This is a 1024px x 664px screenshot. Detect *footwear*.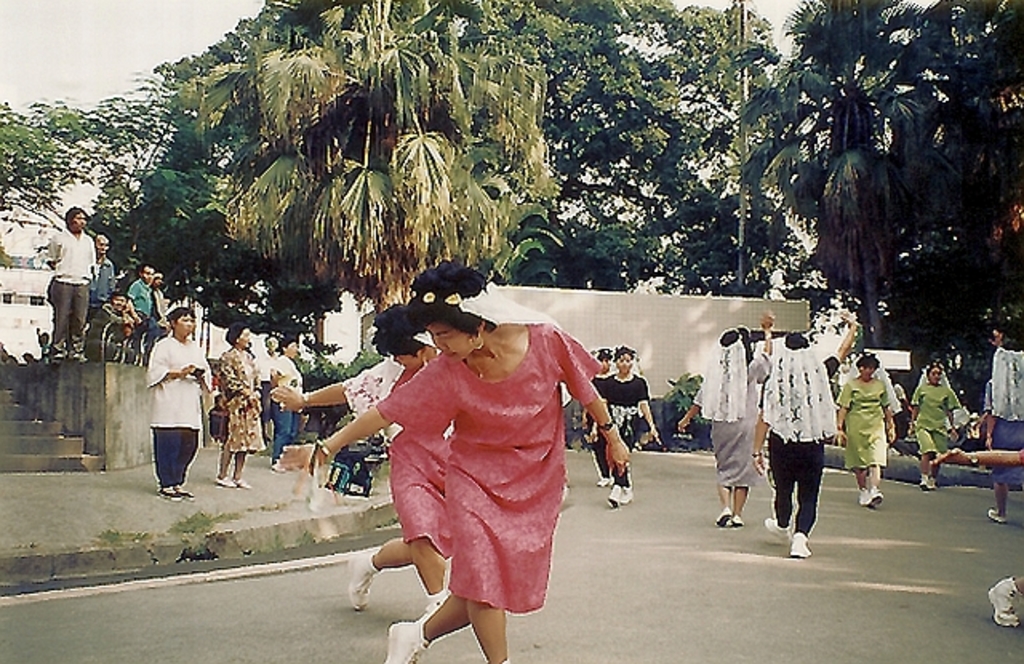
left=622, top=486, right=627, bottom=502.
